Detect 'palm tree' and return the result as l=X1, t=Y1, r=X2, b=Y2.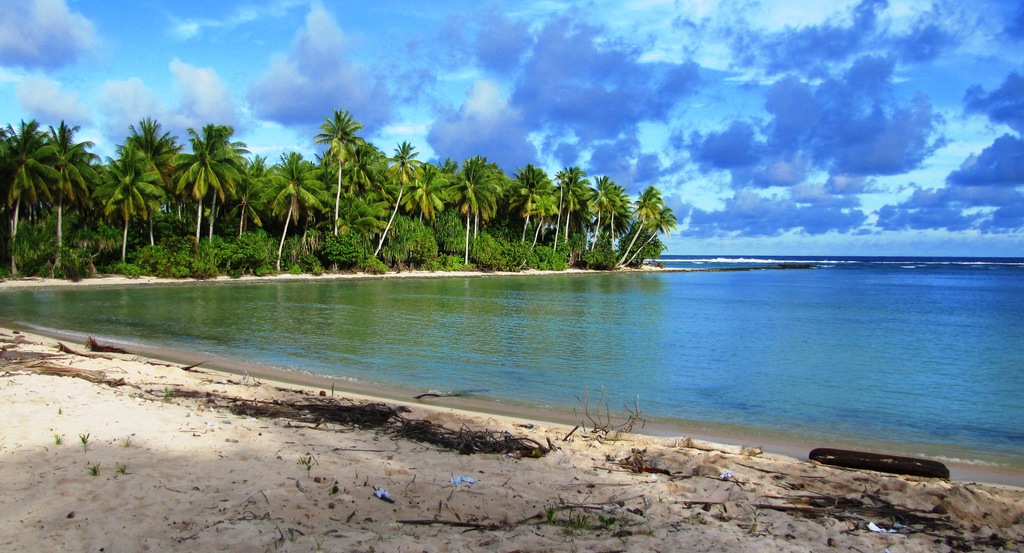
l=520, t=172, r=558, b=254.
